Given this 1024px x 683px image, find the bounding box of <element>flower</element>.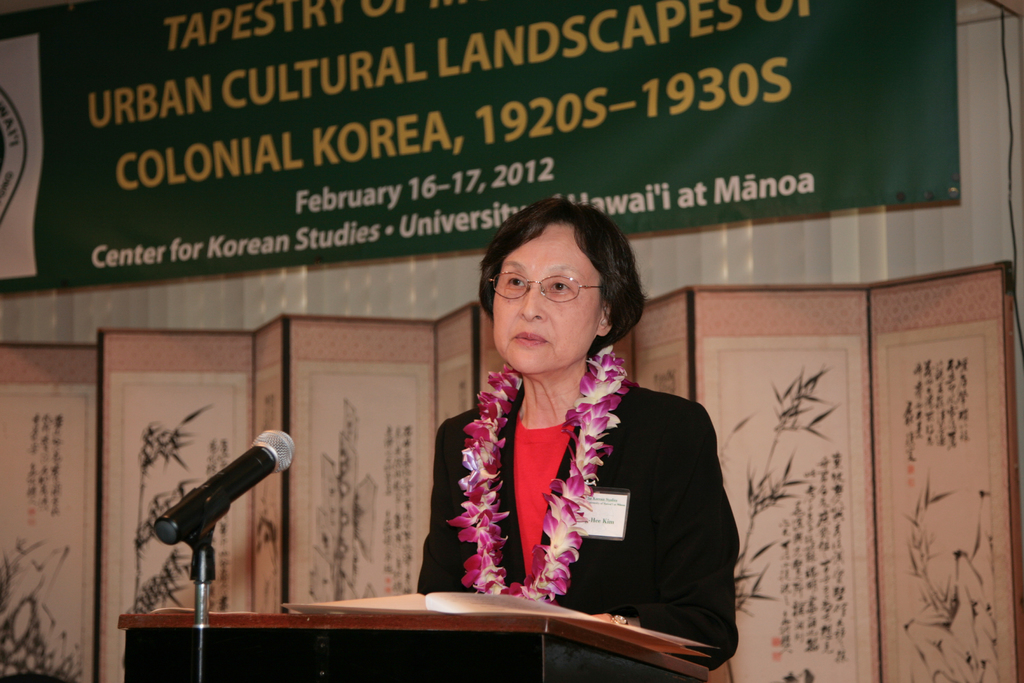
450/502/508/531.
